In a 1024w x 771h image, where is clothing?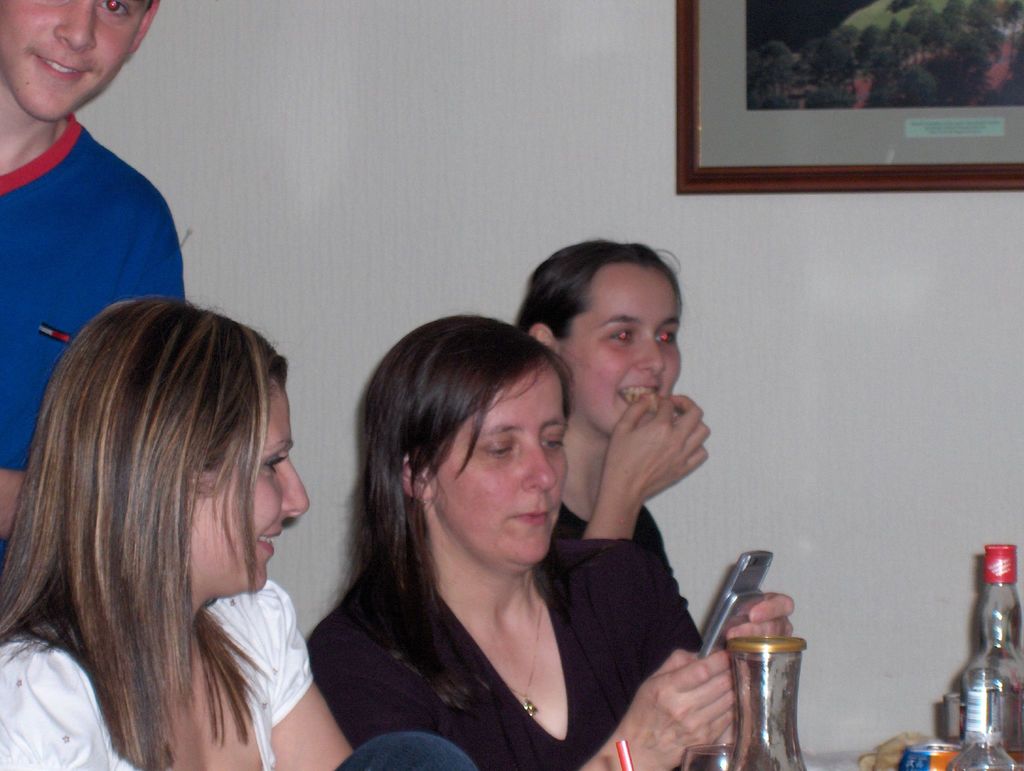
(558, 505, 704, 645).
